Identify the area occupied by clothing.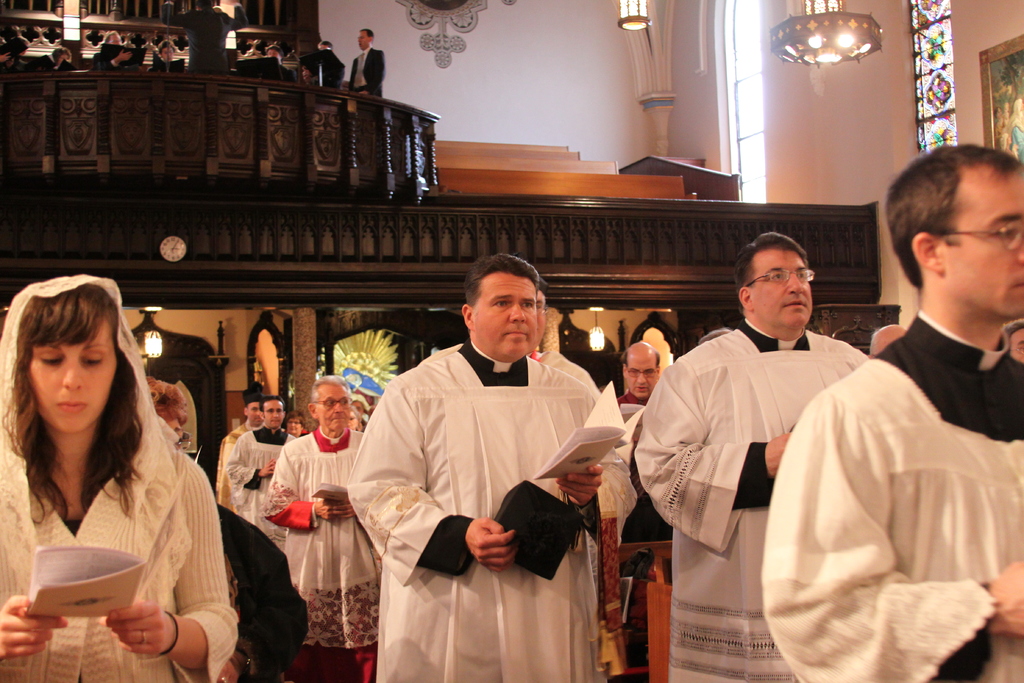
Area: x1=273 y1=432 x2=387 y2=677.
